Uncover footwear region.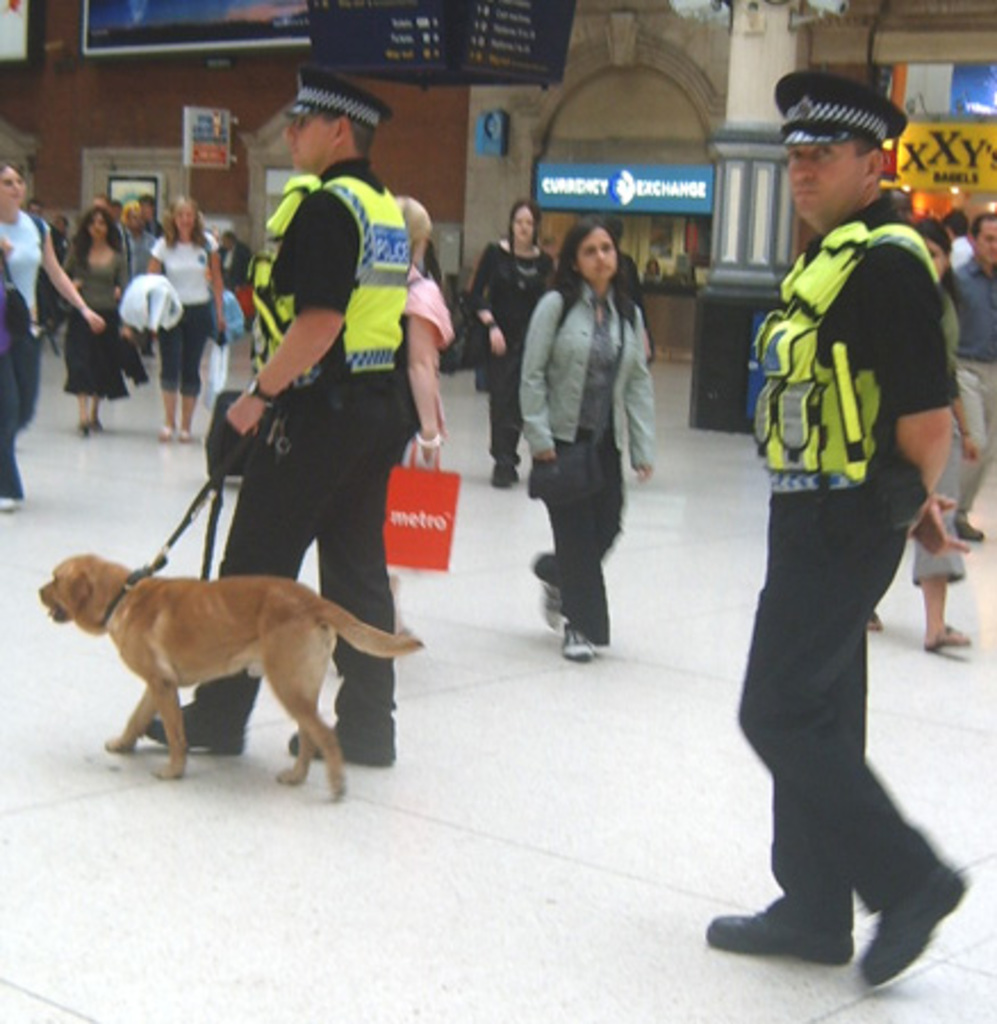
Uncovered: box=[956, 517, 986, 539].
